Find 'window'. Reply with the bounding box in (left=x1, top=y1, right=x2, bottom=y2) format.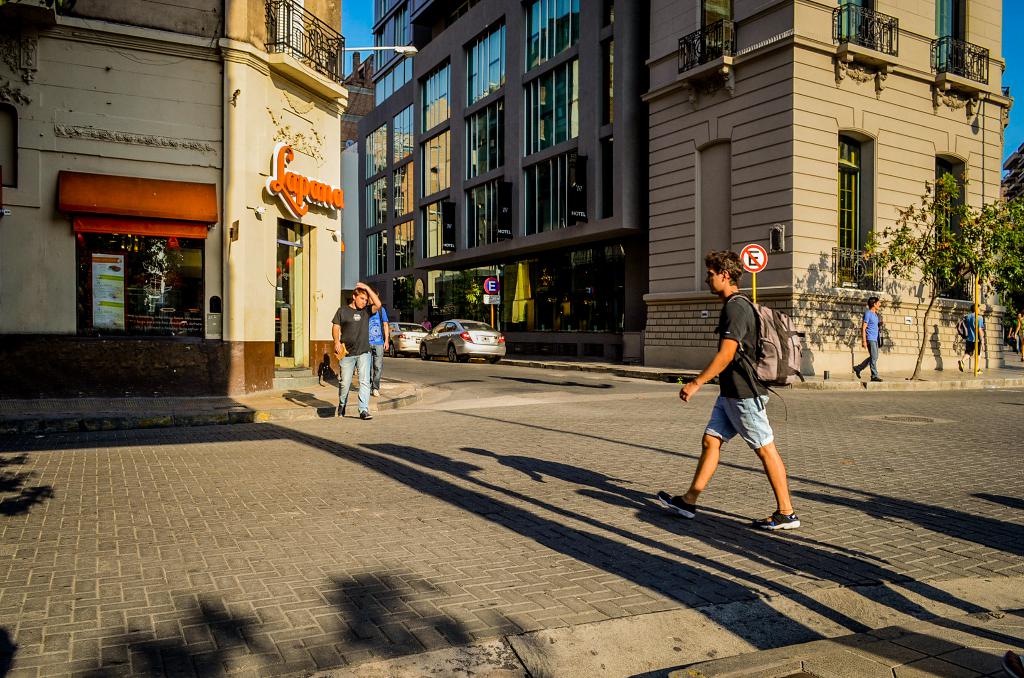
(left=372, top=0, right=406, bottom=74).
